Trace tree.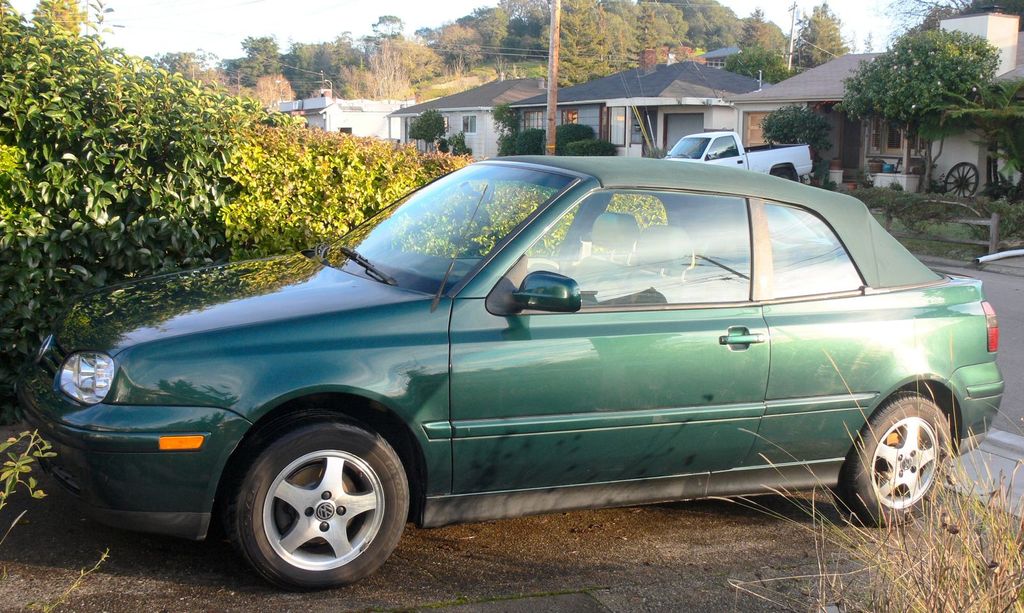
Traced to 273, 35, 330, 100.
